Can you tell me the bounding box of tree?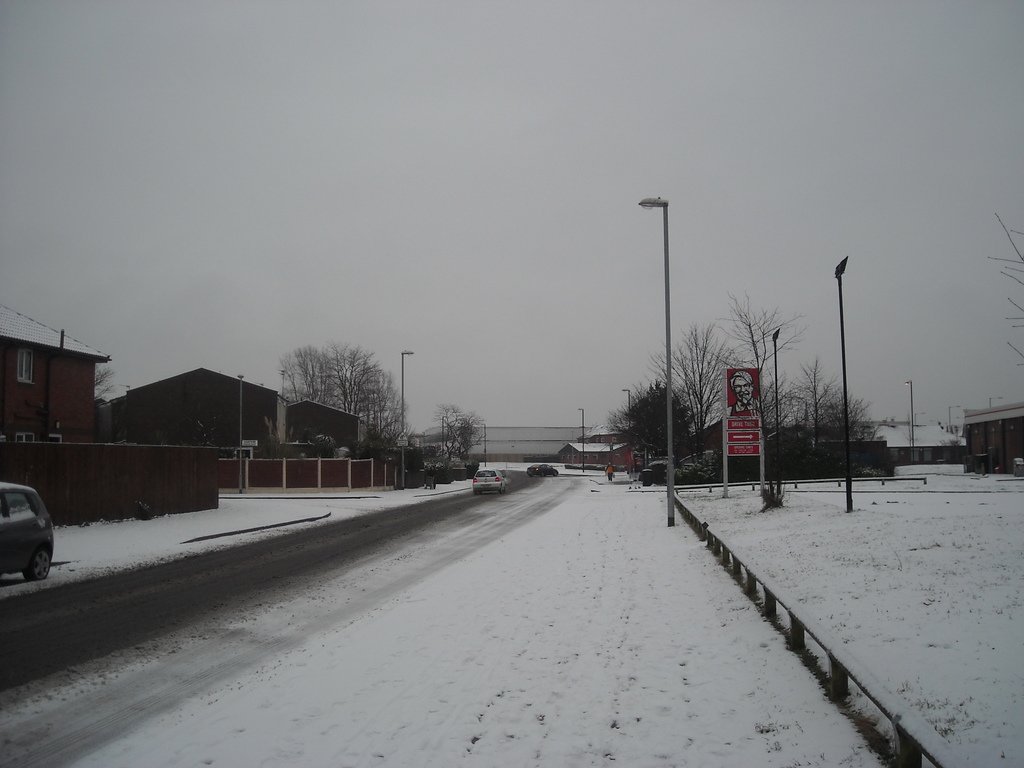
{"left": 432, "top": 399, "right": 482, "bottom": 468}.
